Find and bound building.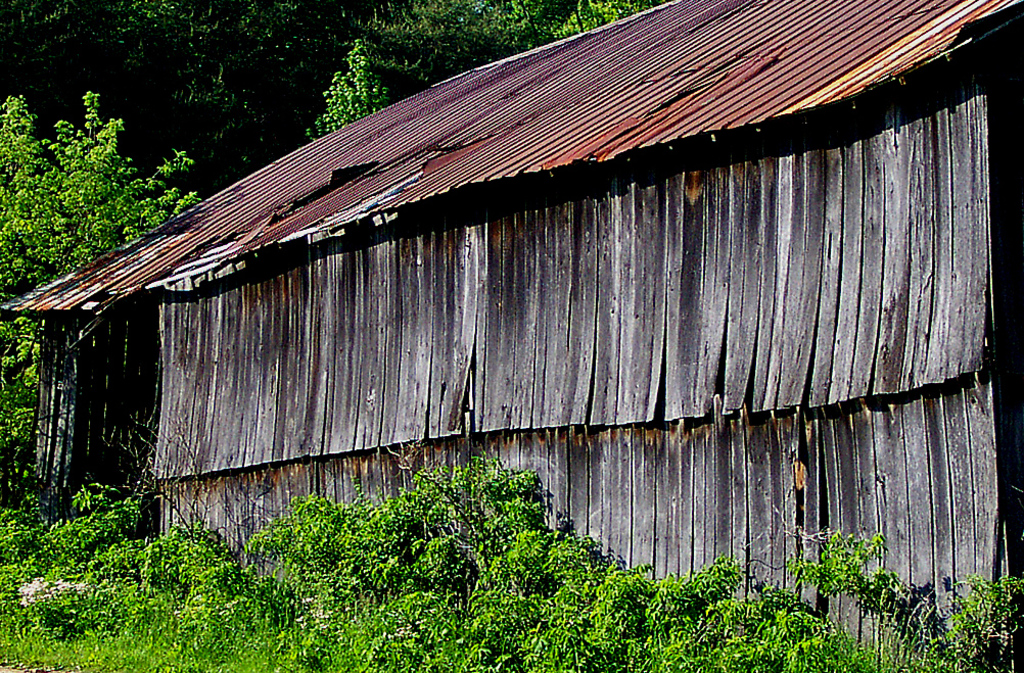
Bound: <bbox>0, 0, 1023, 655</bbox>.
